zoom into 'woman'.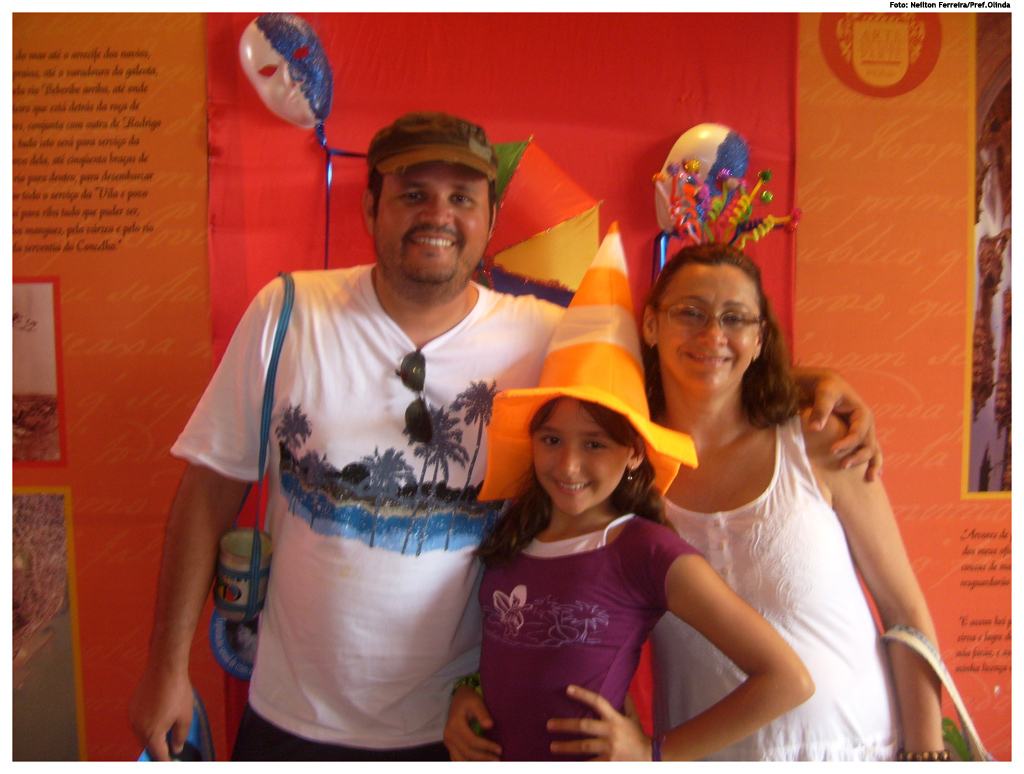
Zoom target: (648, 222, 913, 773).
